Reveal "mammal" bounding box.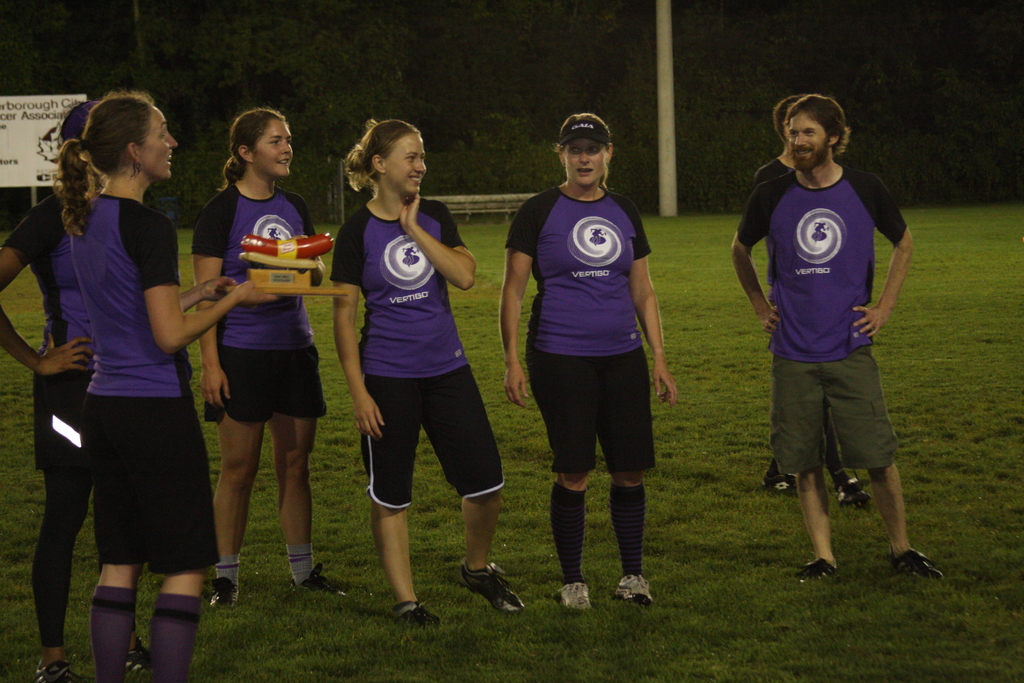
Revealed: pyautogui.locateOnScreen(191, 107, 355, 609).
